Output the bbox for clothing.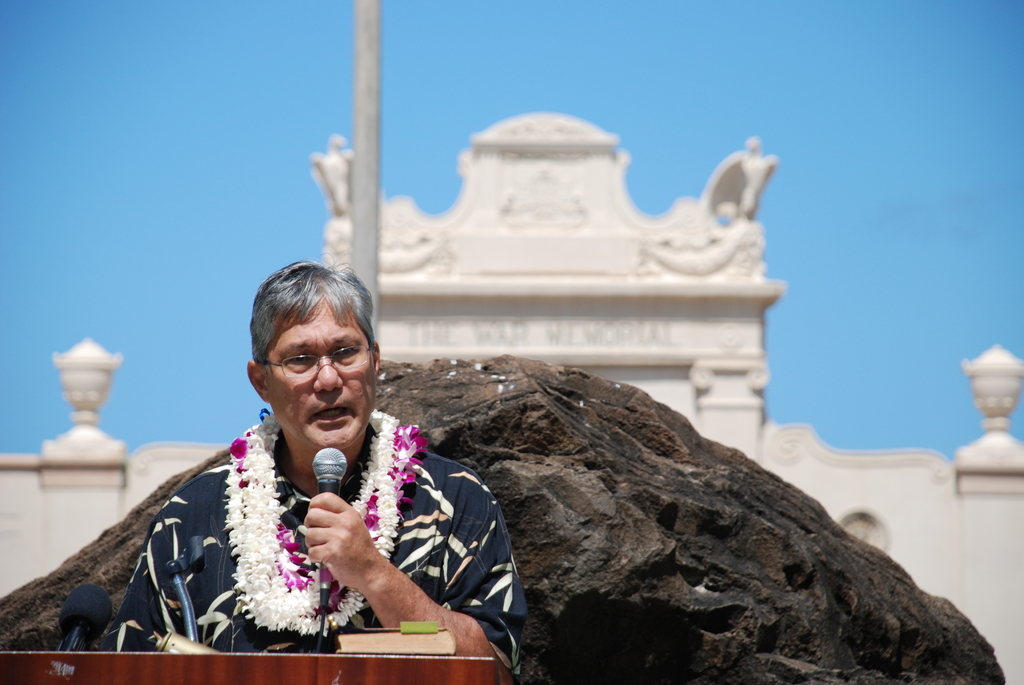
box(143, 387, 486, 668).
